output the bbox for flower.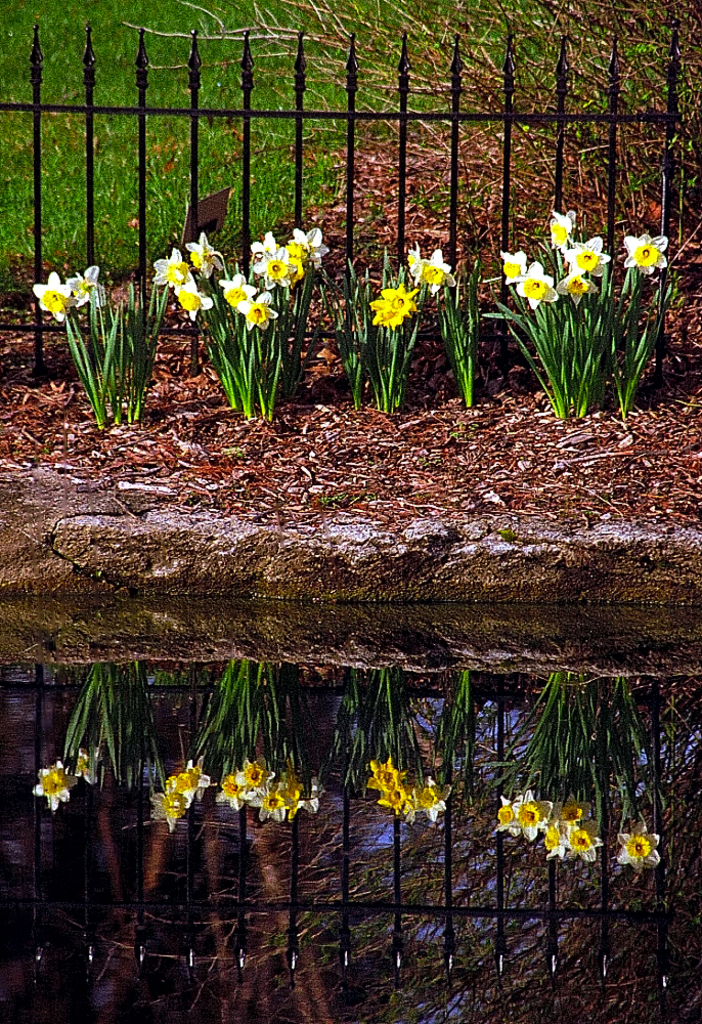
(left=369, top=282, right=418, bottom=329).
